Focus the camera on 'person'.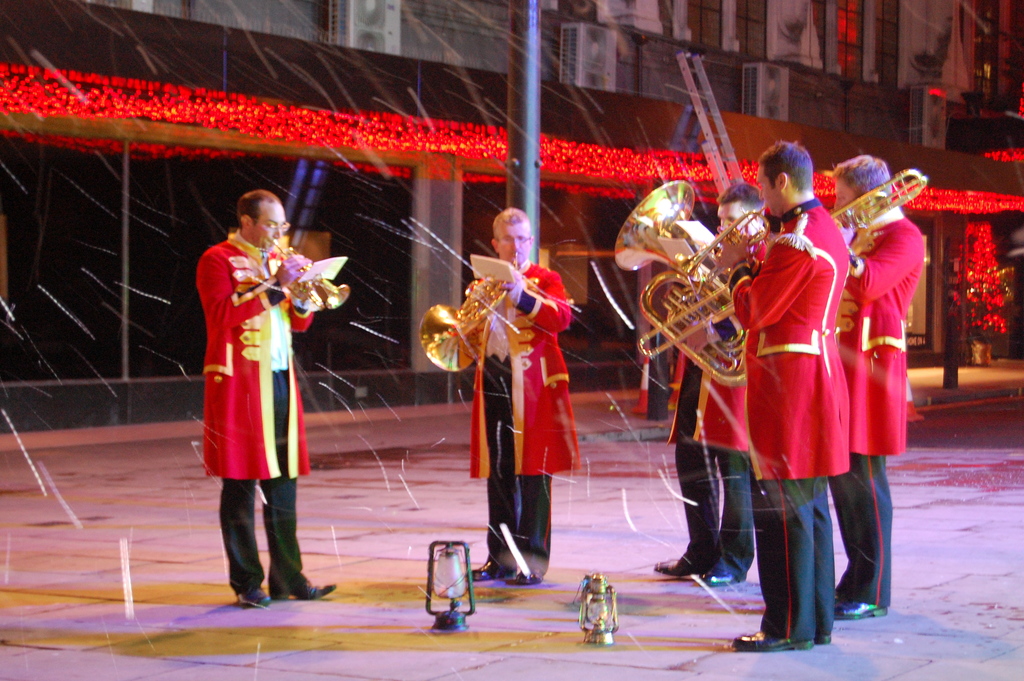
Focus region: l=828, t=152, r=947, b=615.
